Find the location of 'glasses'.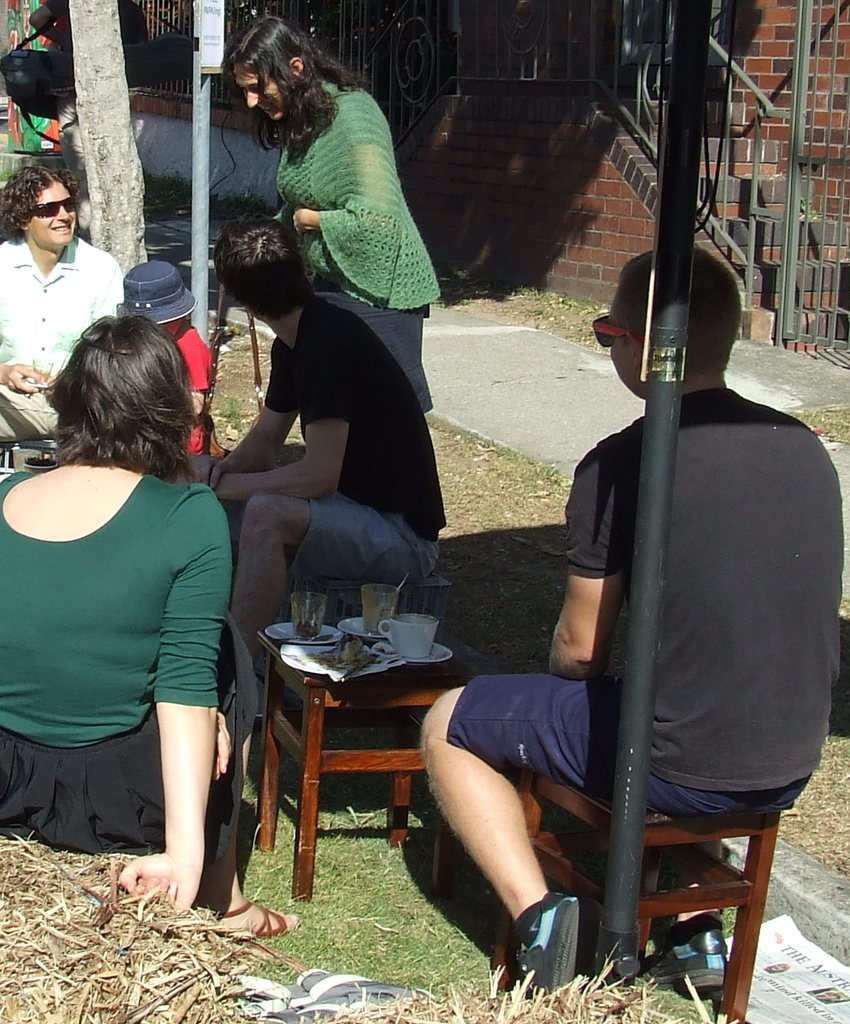
Location: {"x1": 590, "y1": 304, "x2": 640, "y2": 356}.
